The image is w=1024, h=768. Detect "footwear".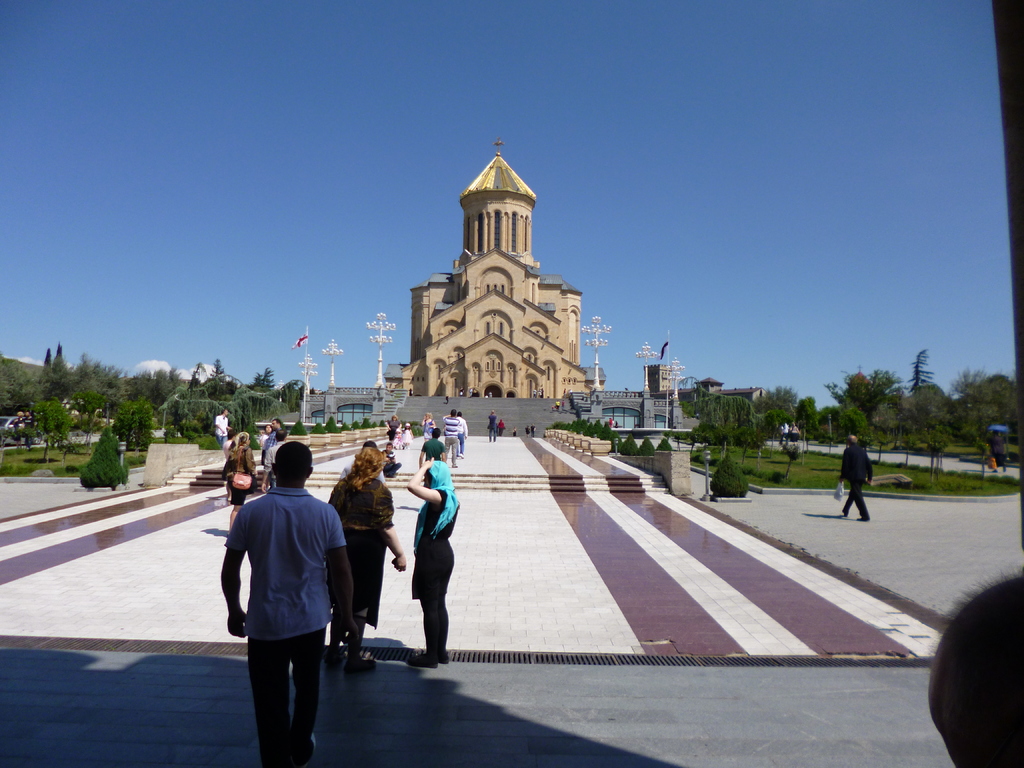
Detection: [314, 648, 336, 664].
